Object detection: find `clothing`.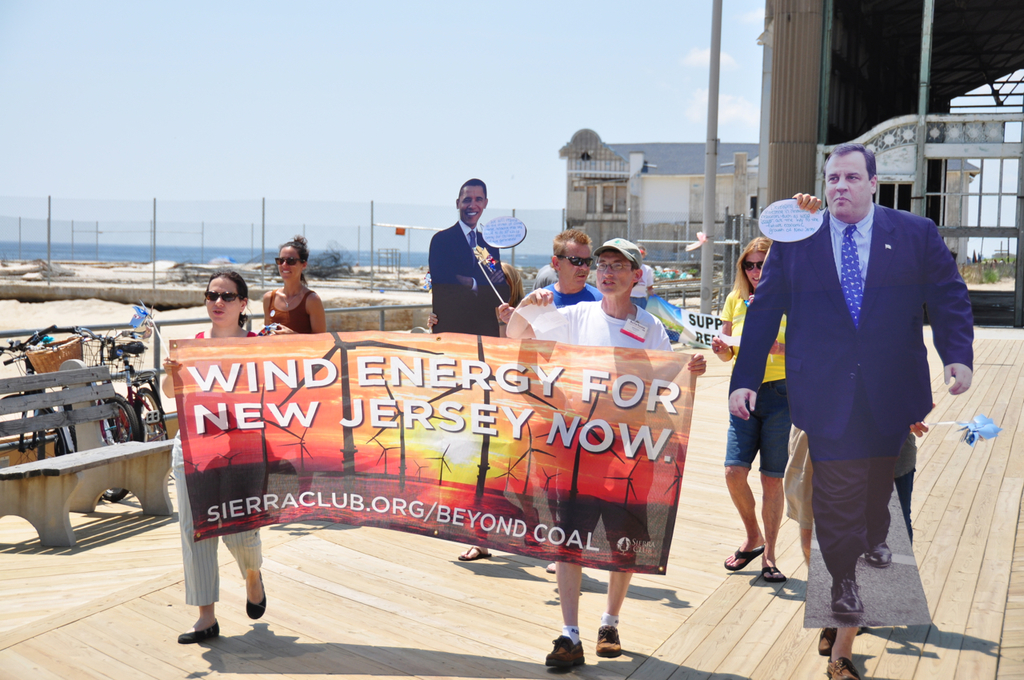
rect(267, 289, 316, 330).
